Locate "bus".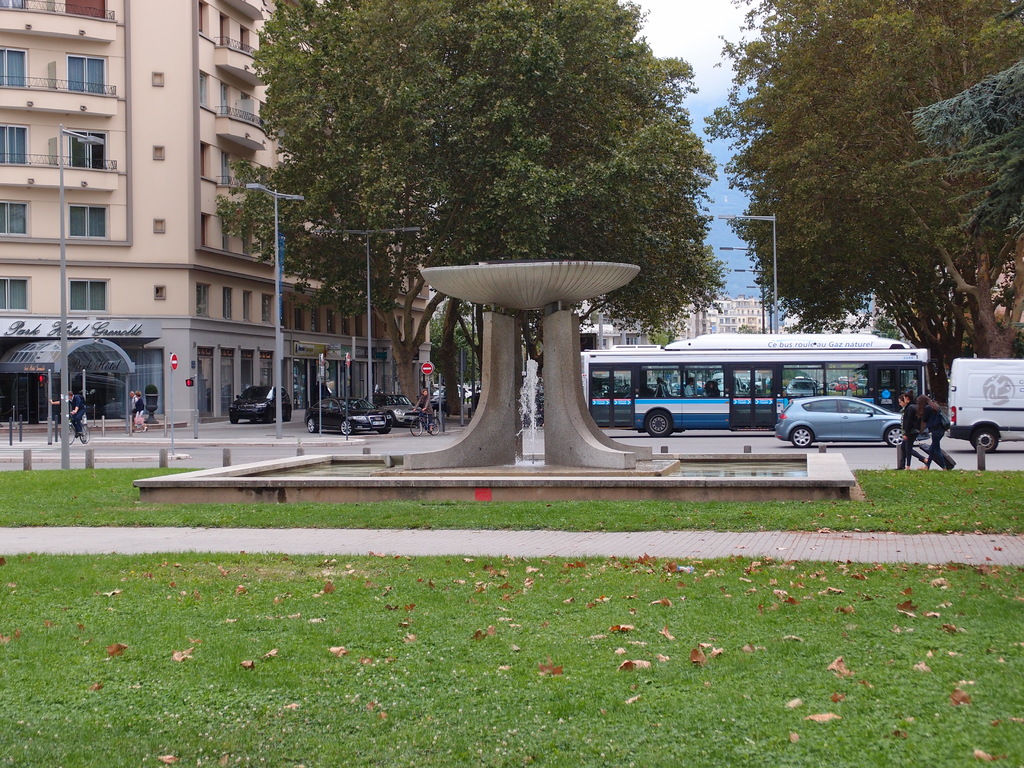
Bounding box: 578 332 927 441.
